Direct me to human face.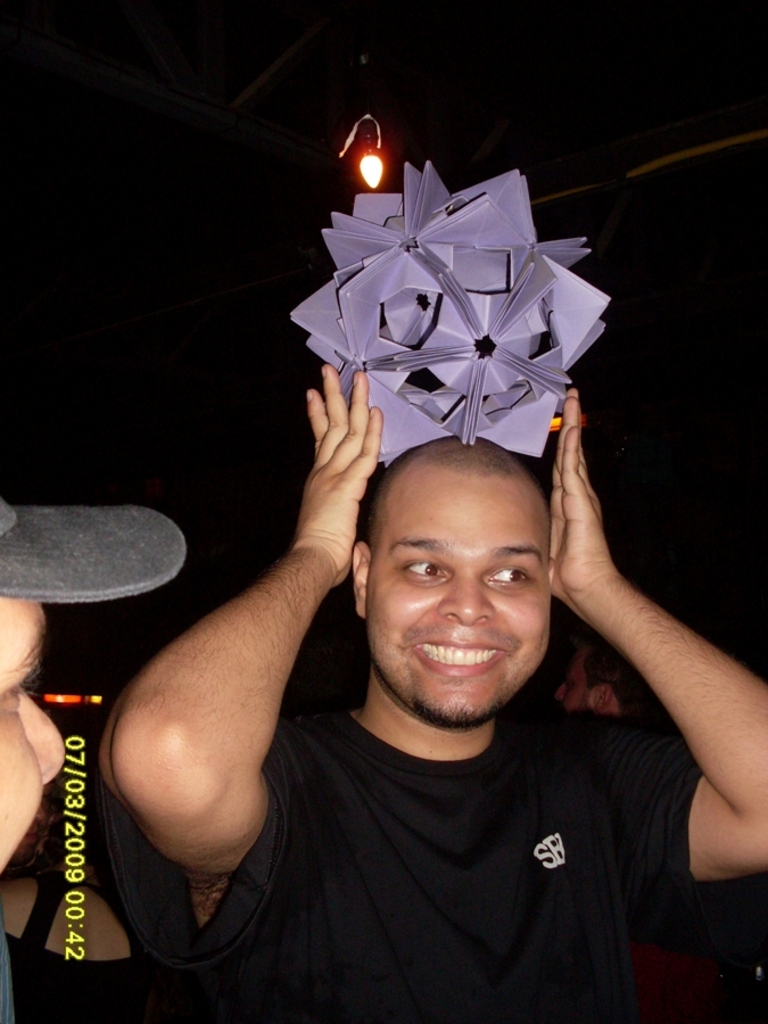
Direction: <region>0, 593, 68, 873</region>.
